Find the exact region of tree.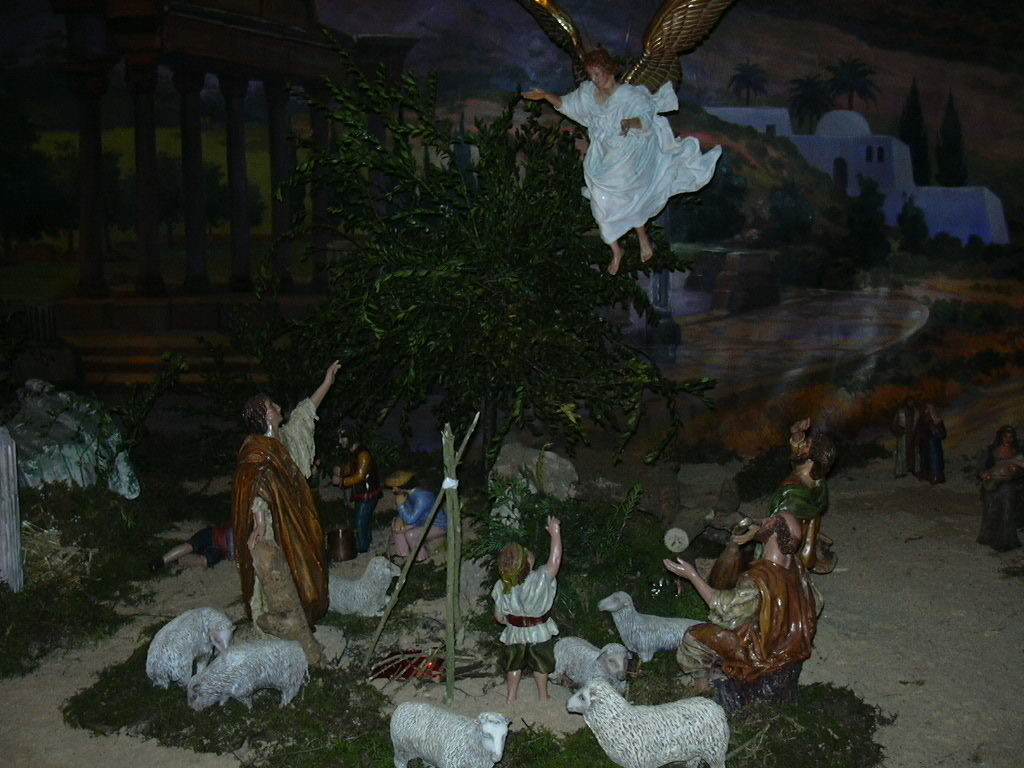
Exact region: pyautogui.locateOnScreen(238, 23, 685, 516).
